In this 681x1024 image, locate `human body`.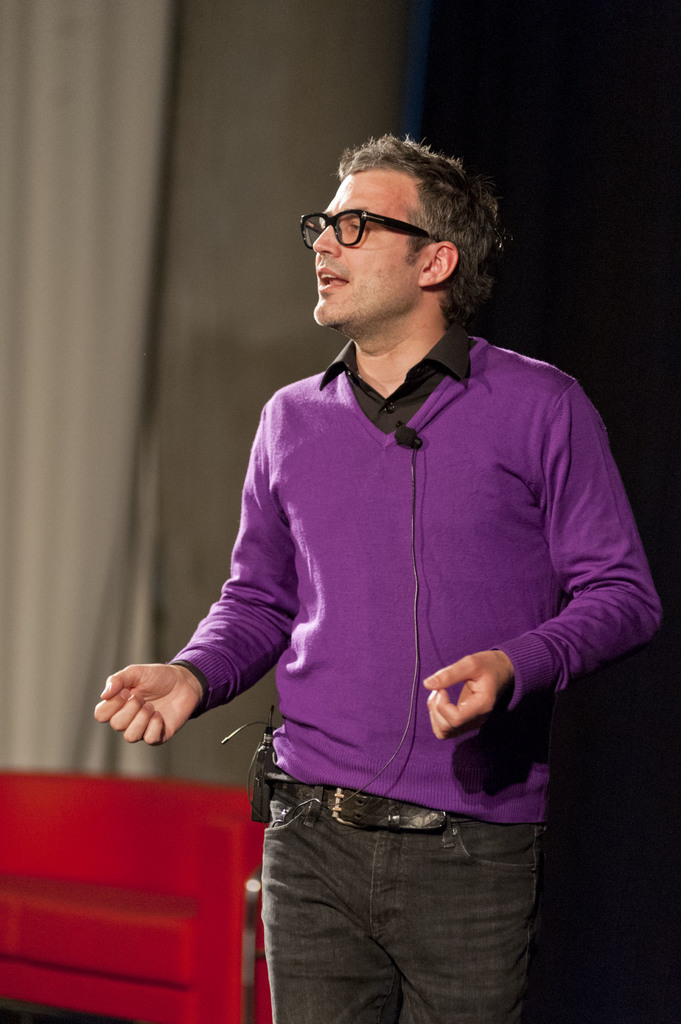
Bounding box: {"x1": 158, "y1": 75, "x2": 623, "y2": 1023}.
